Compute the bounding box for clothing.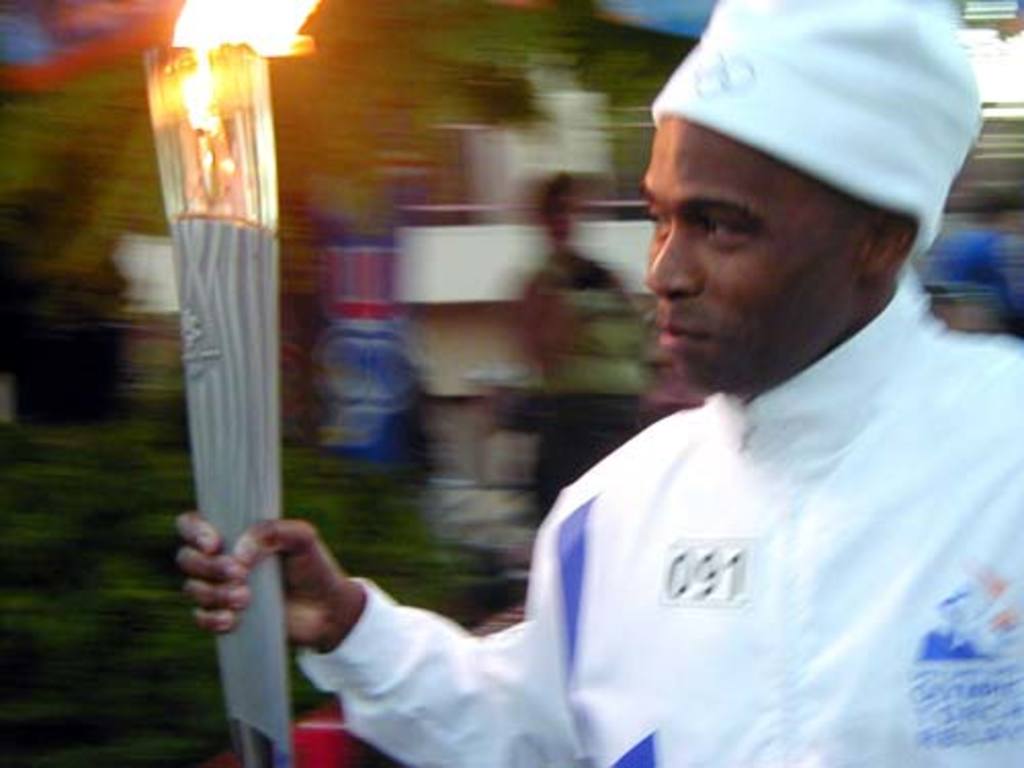
[x1=528, y1=240, x2=645, y2=524].
